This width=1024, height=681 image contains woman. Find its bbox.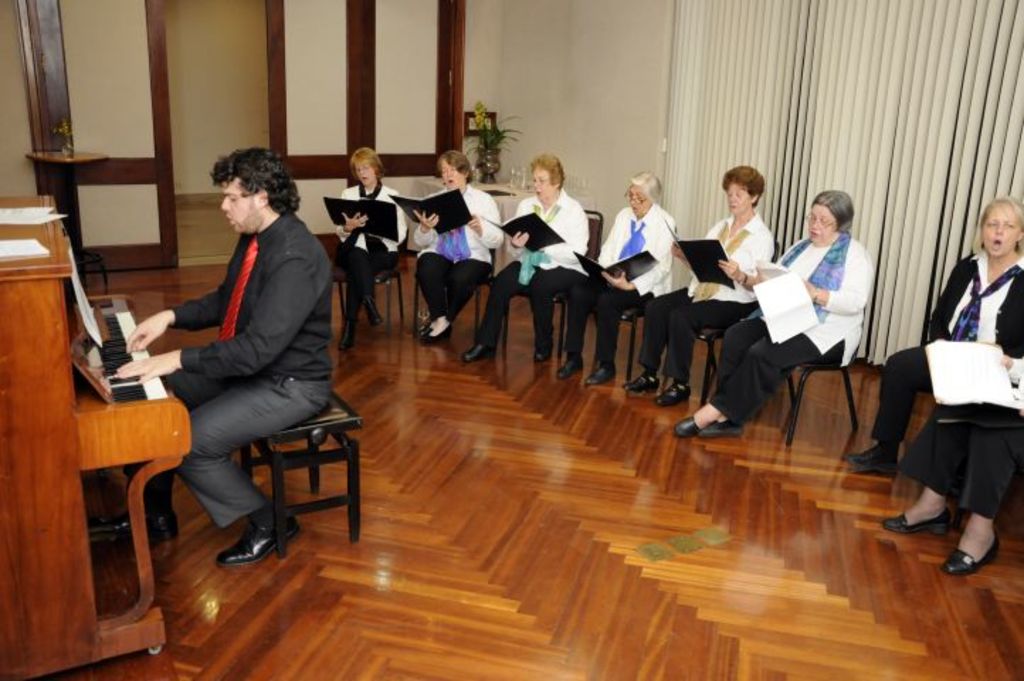
bbox=(746, 187, 874, 445).
